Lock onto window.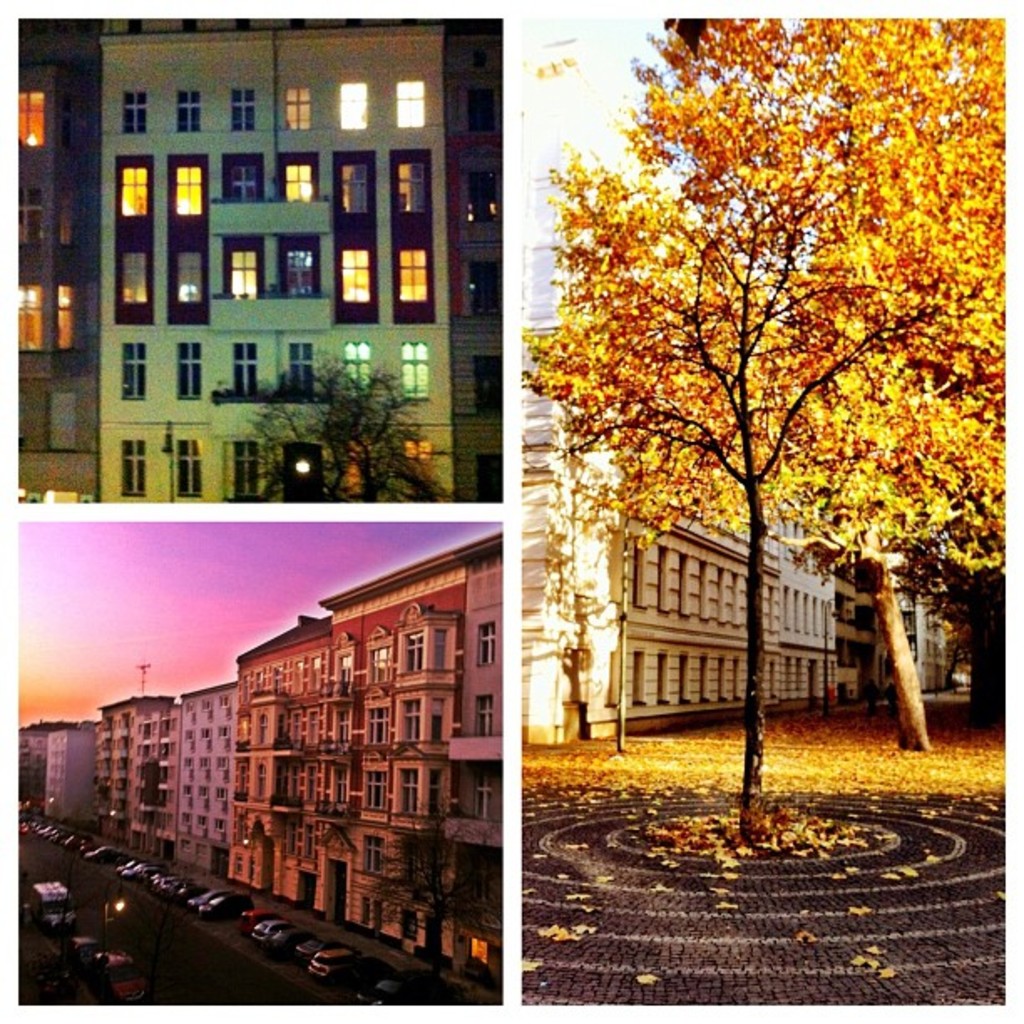
Locked: bbox=(477, 626, 497, 679).
